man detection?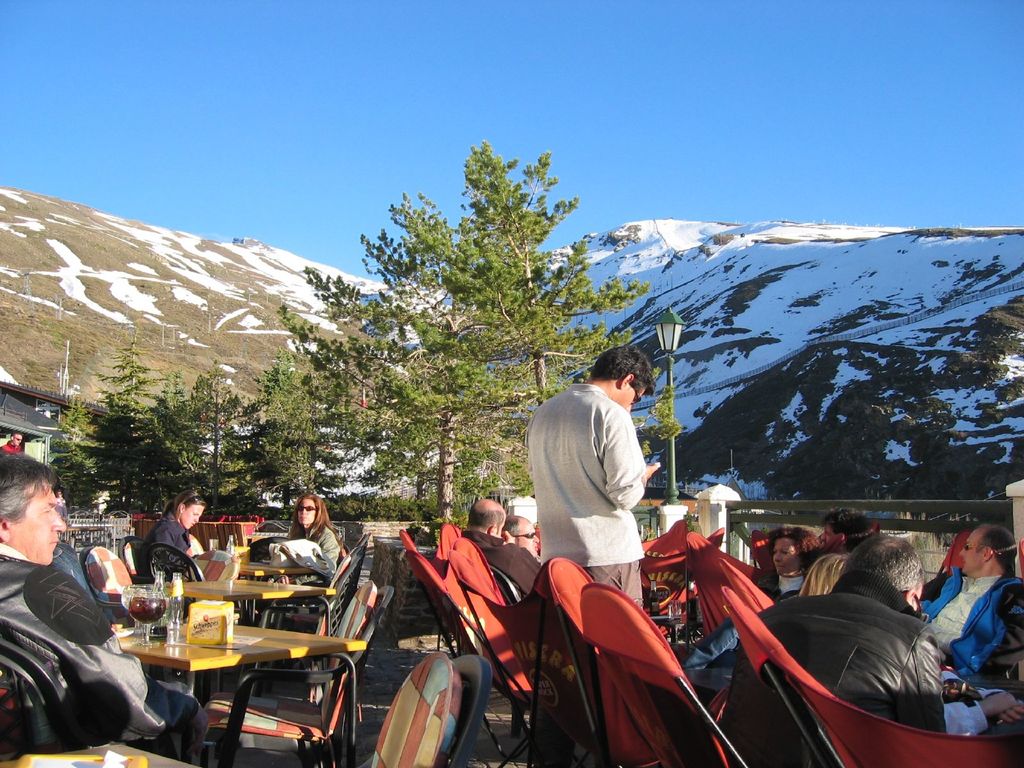
918:522:1023:684
